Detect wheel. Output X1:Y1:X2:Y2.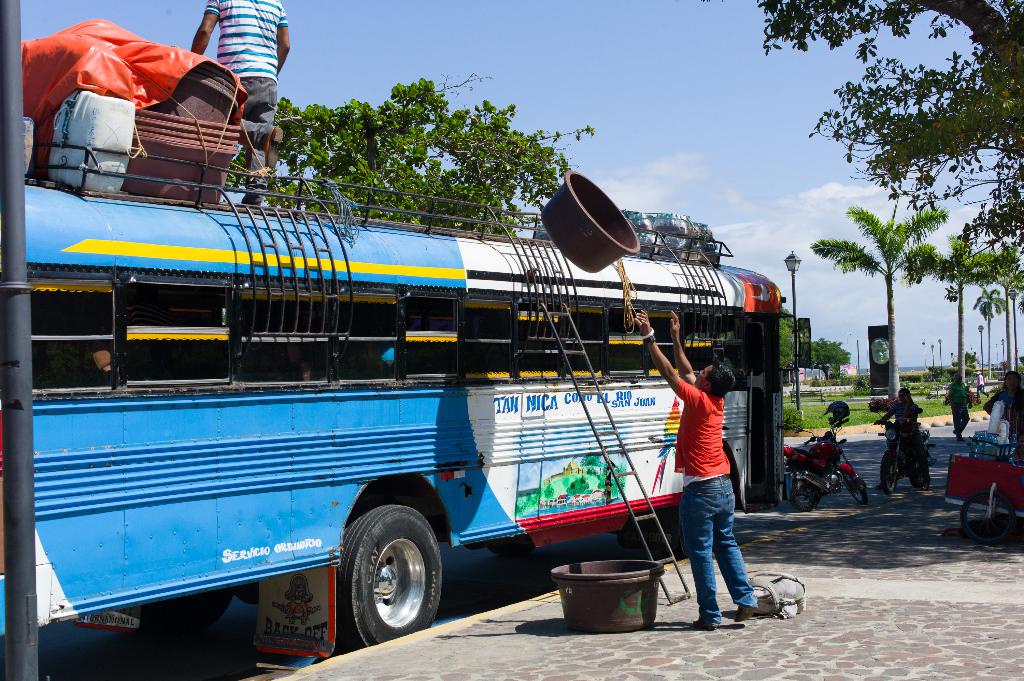
791:480:815:513.
